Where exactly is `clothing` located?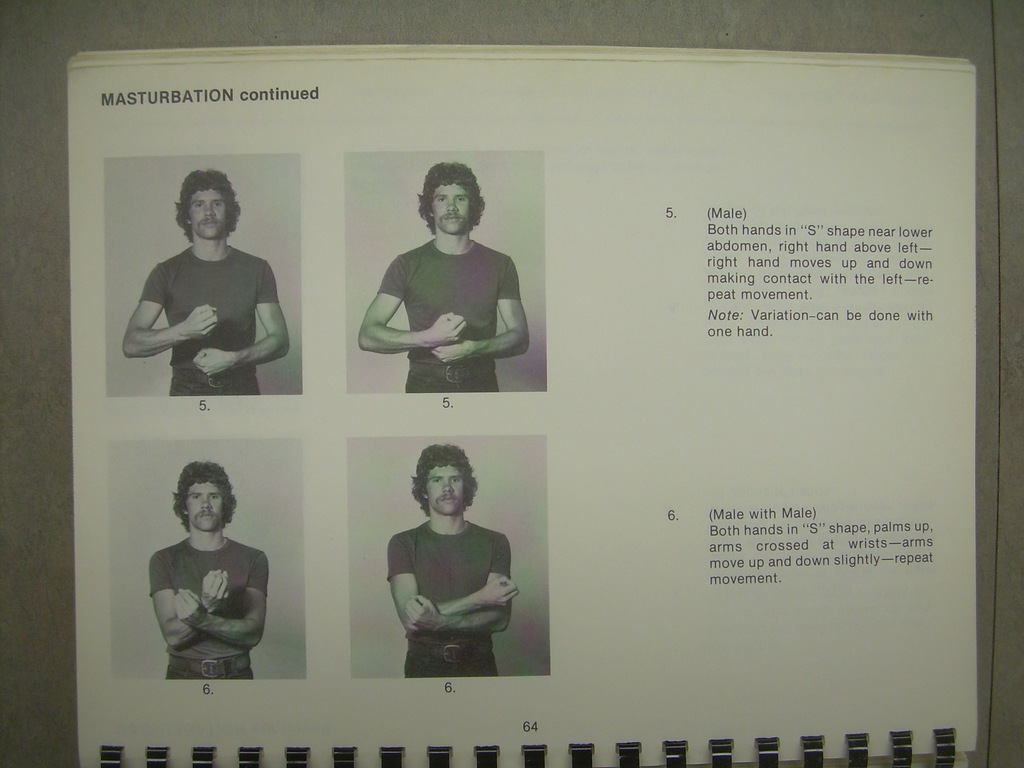
Its bounding box is box=[147, 535, 270, 679].
